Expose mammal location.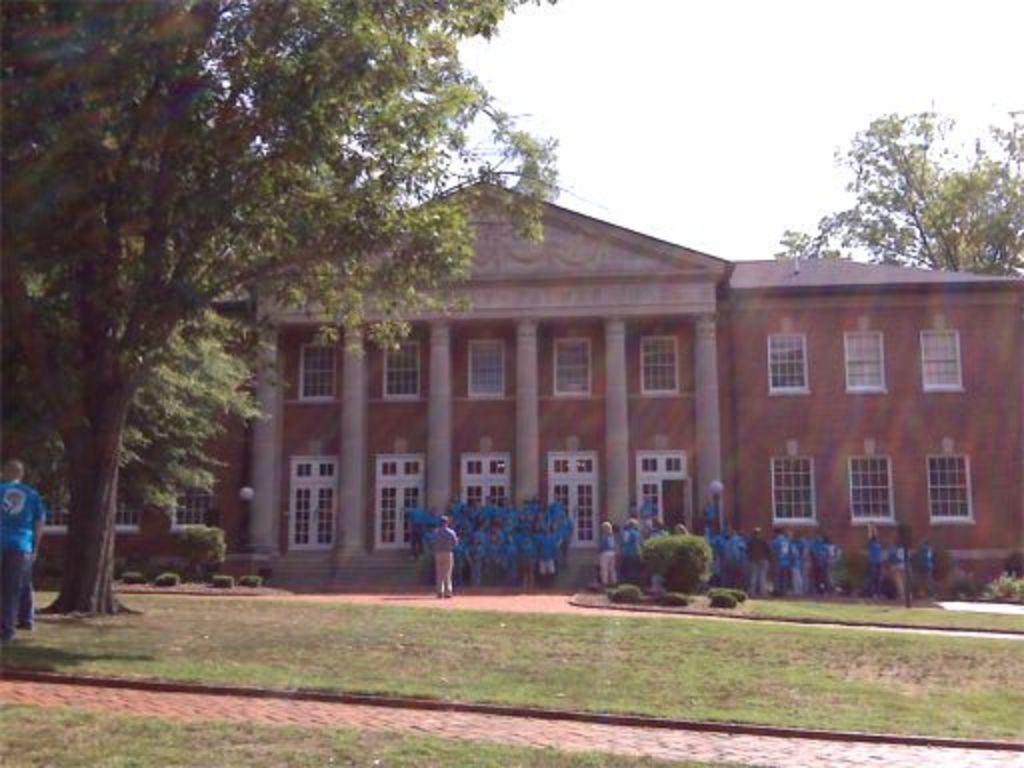
Exposed at detection(734, 532, 744, 586).
